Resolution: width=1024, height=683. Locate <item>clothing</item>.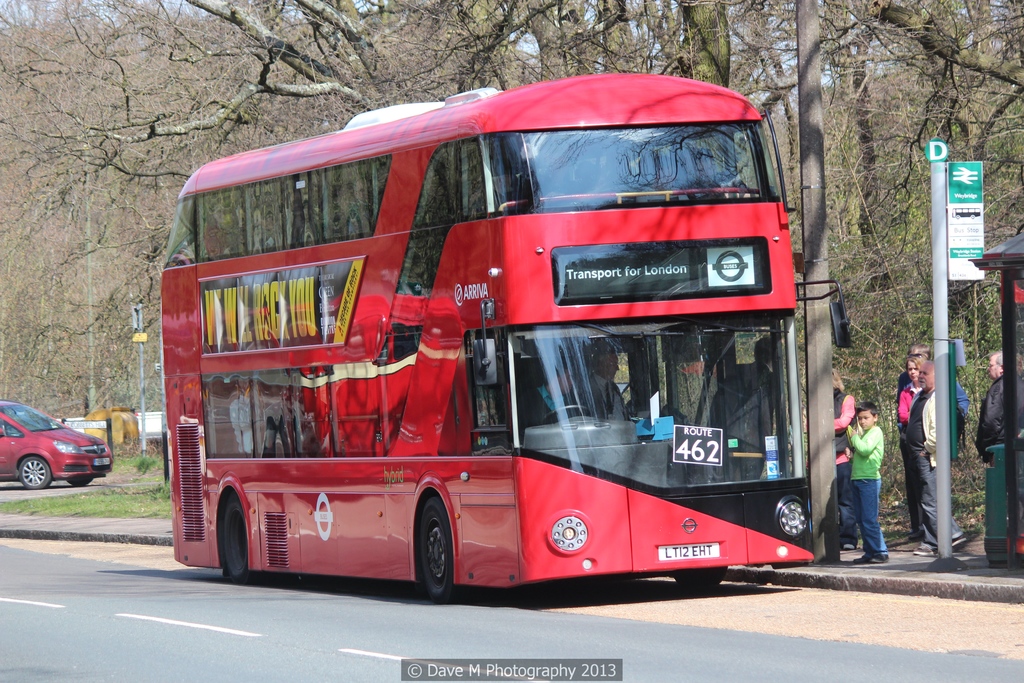
x1=586 y1=370 x2=623 y2=418.
